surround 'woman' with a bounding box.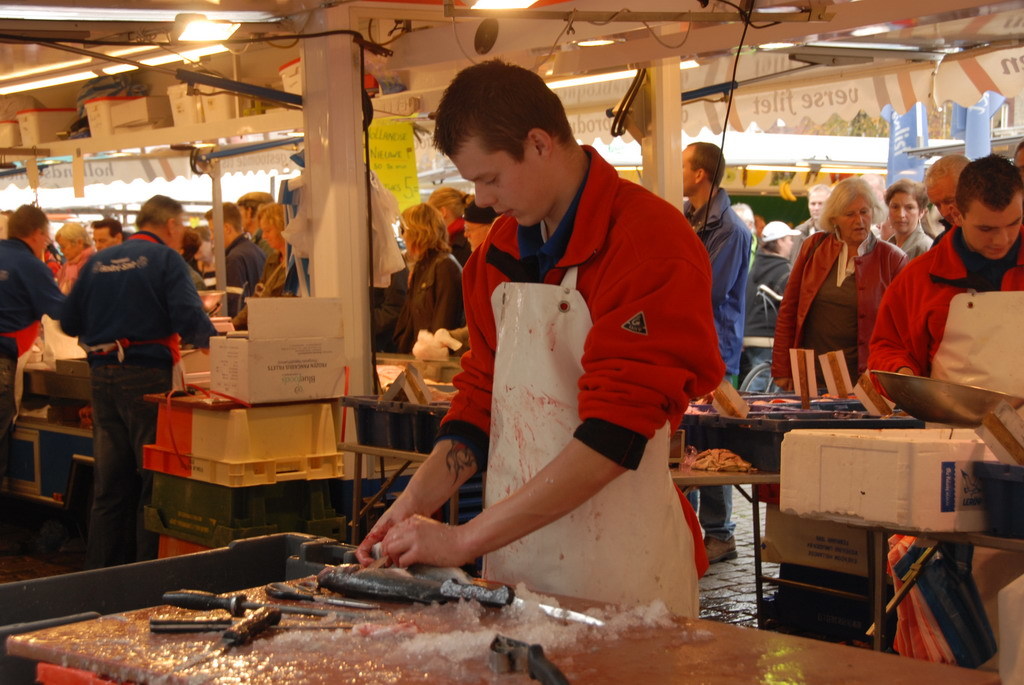
bbox=(391, 202, 462, 353).
